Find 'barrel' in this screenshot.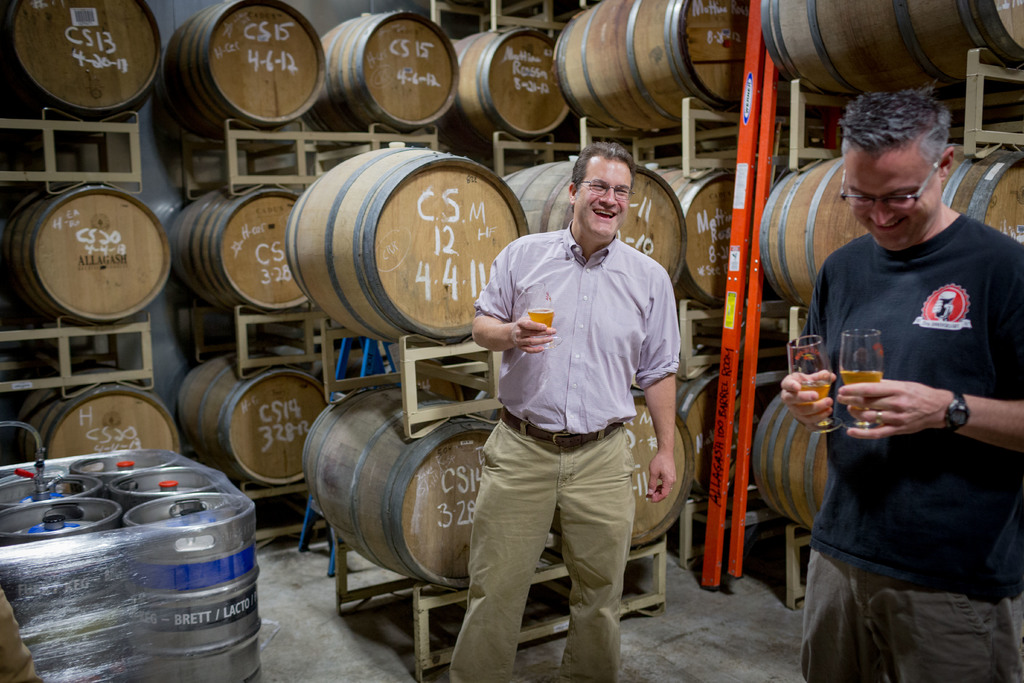
The bounding box for 'barrel' is (553, 0, 747, 129).
